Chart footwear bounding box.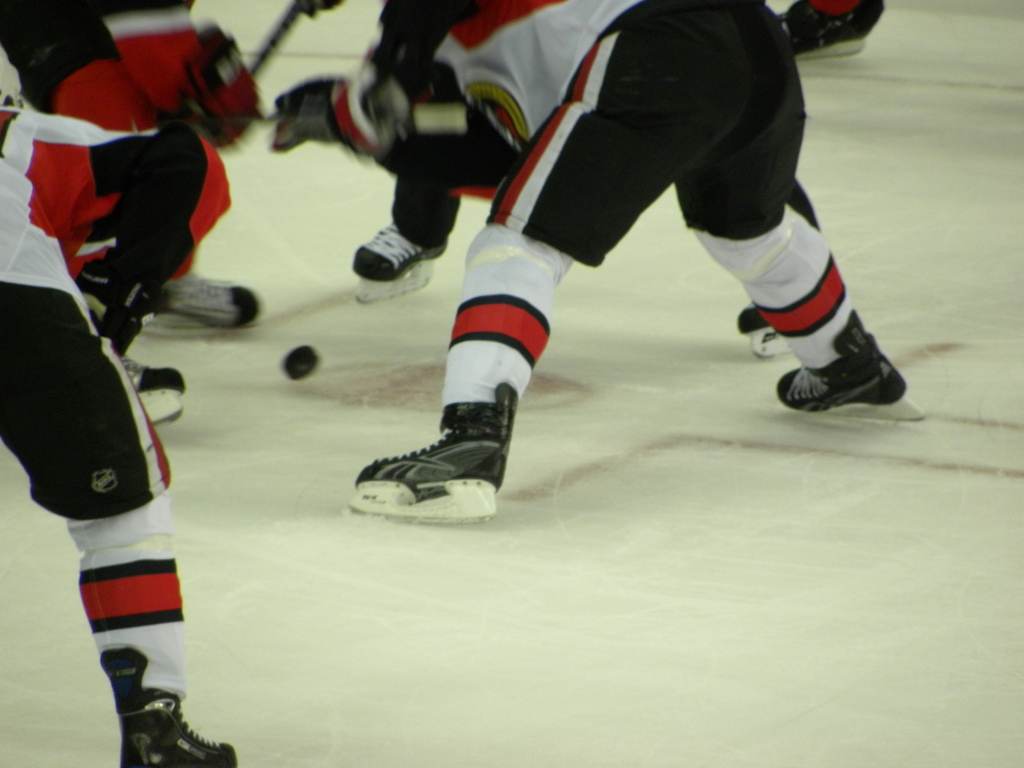
Charted: x1=147 y1=268 x2=260 y2=332.
